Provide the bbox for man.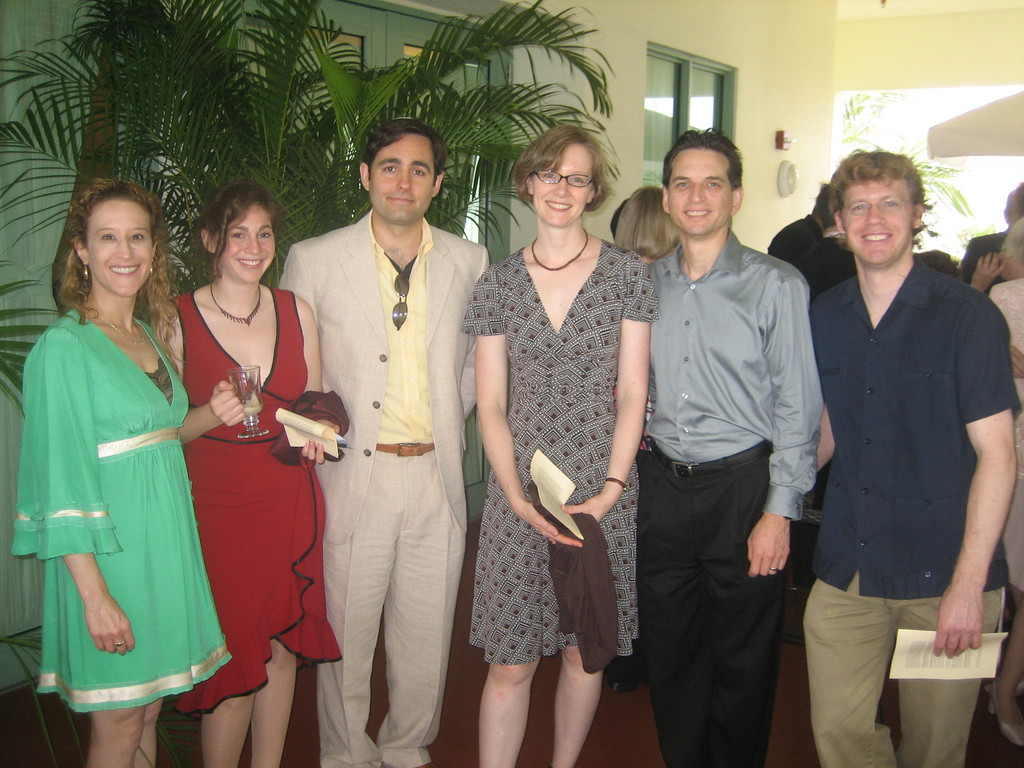
(805, 147, 1023, 767).
